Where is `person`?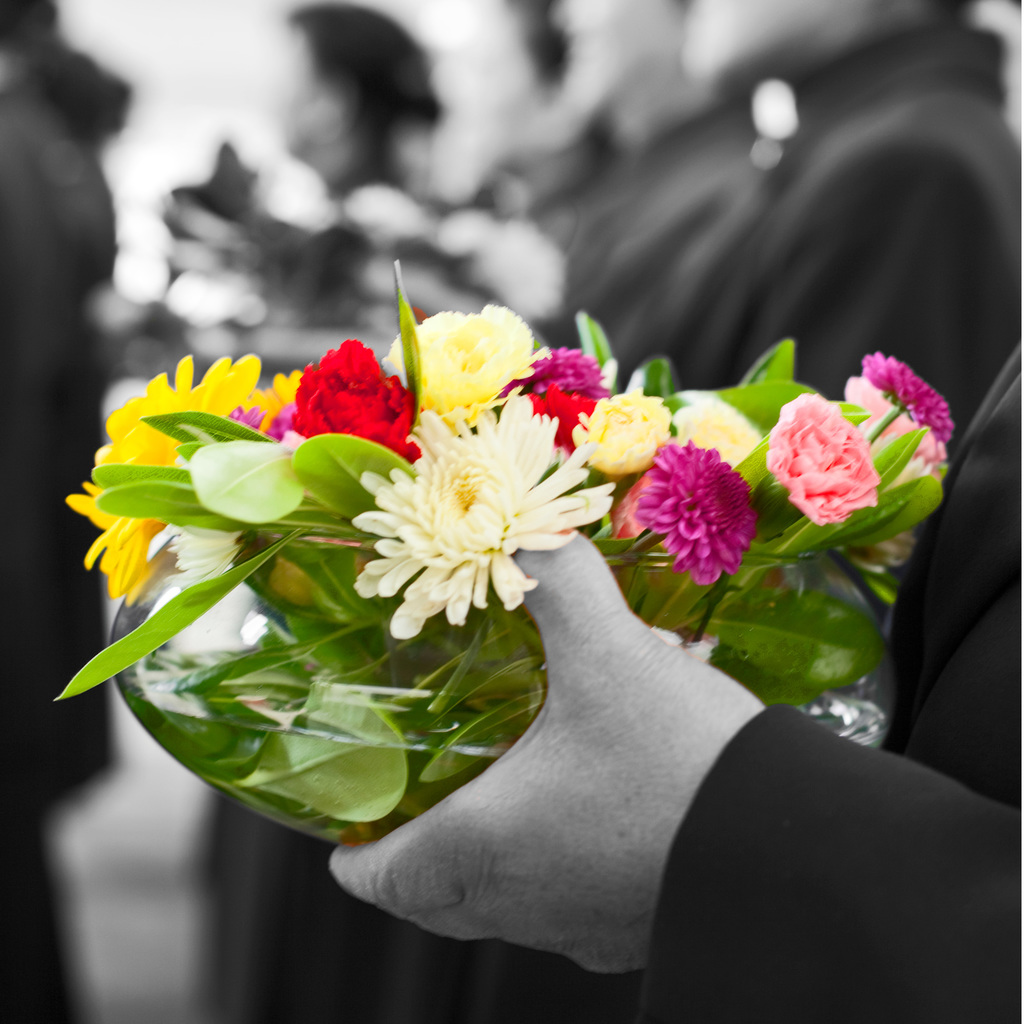
bbox=(0, 0, 136, 1023).
